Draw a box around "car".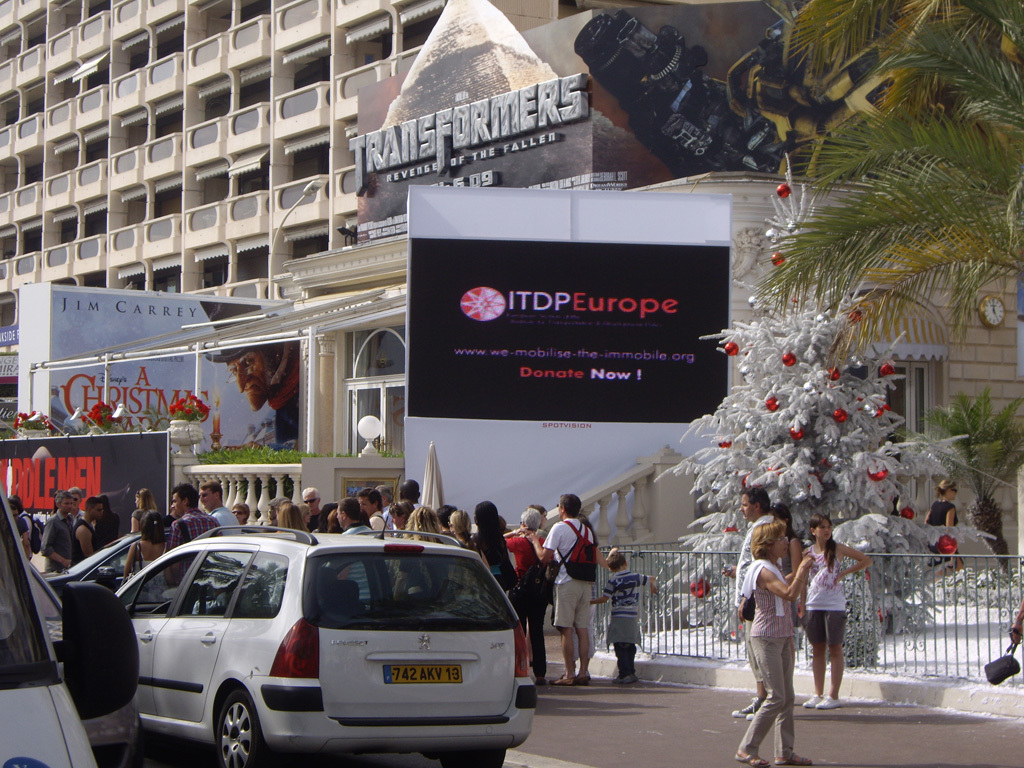
crop(95, 529, 548, 760).
